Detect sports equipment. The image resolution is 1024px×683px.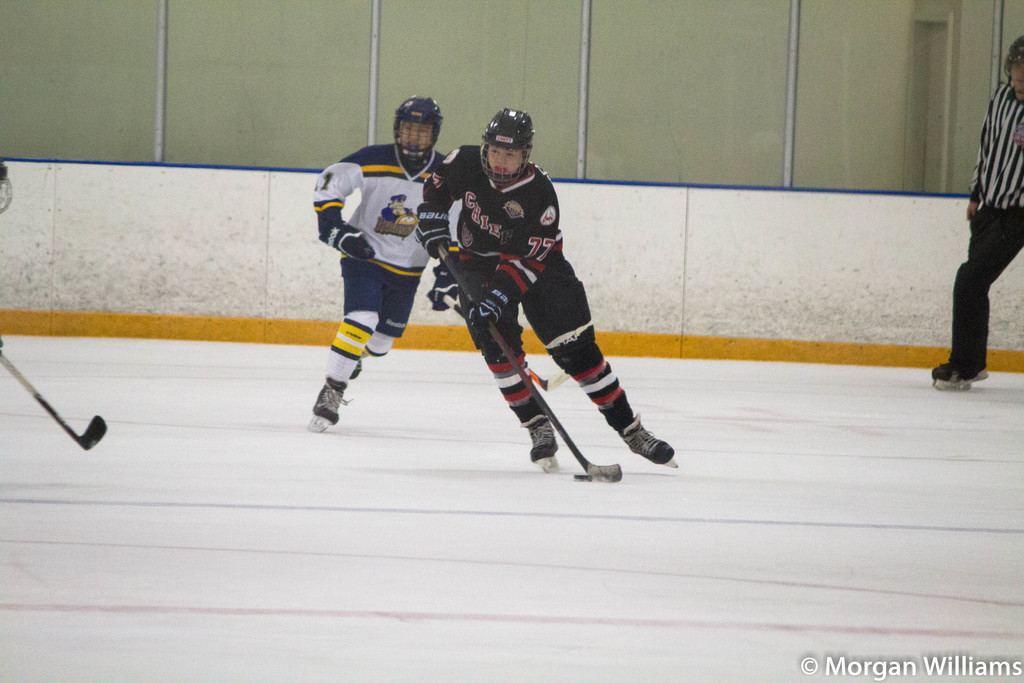
(left=520, top=417, right=558, bottom=473).
